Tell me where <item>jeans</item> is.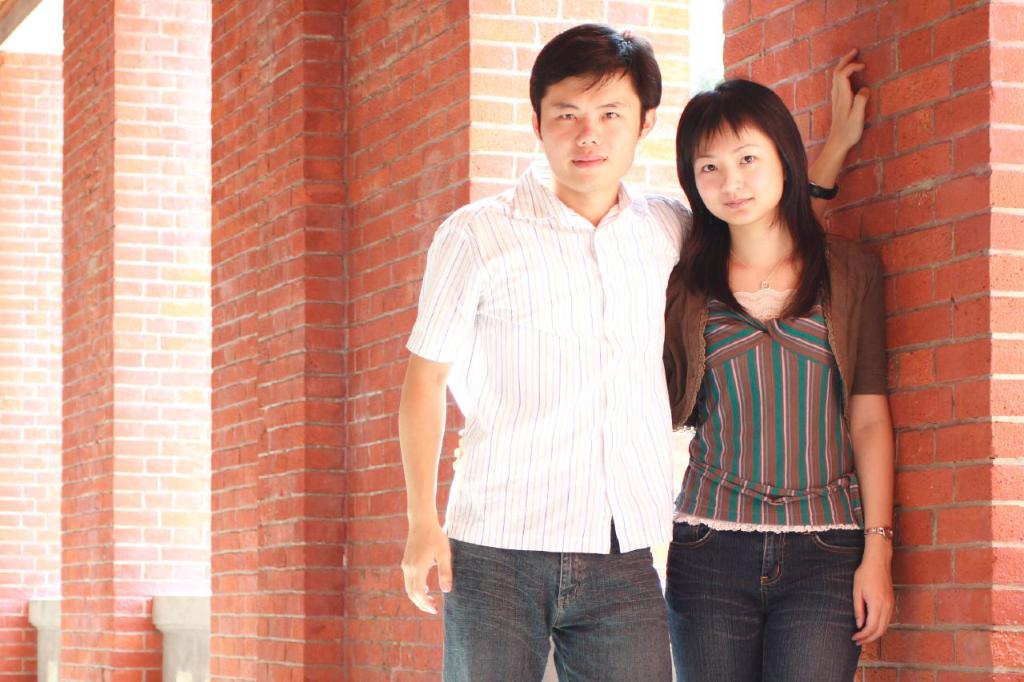
<item>jeans</item> is at (438,544,675,681).
